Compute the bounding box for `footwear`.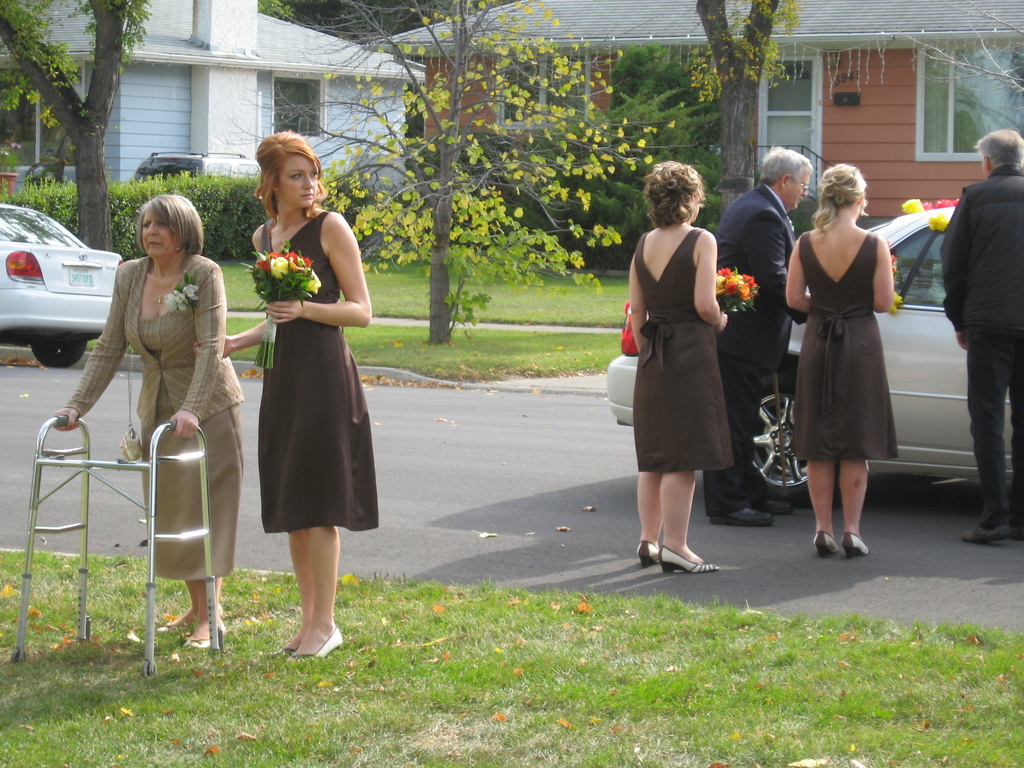
<box>837,526,874,559</box>.
